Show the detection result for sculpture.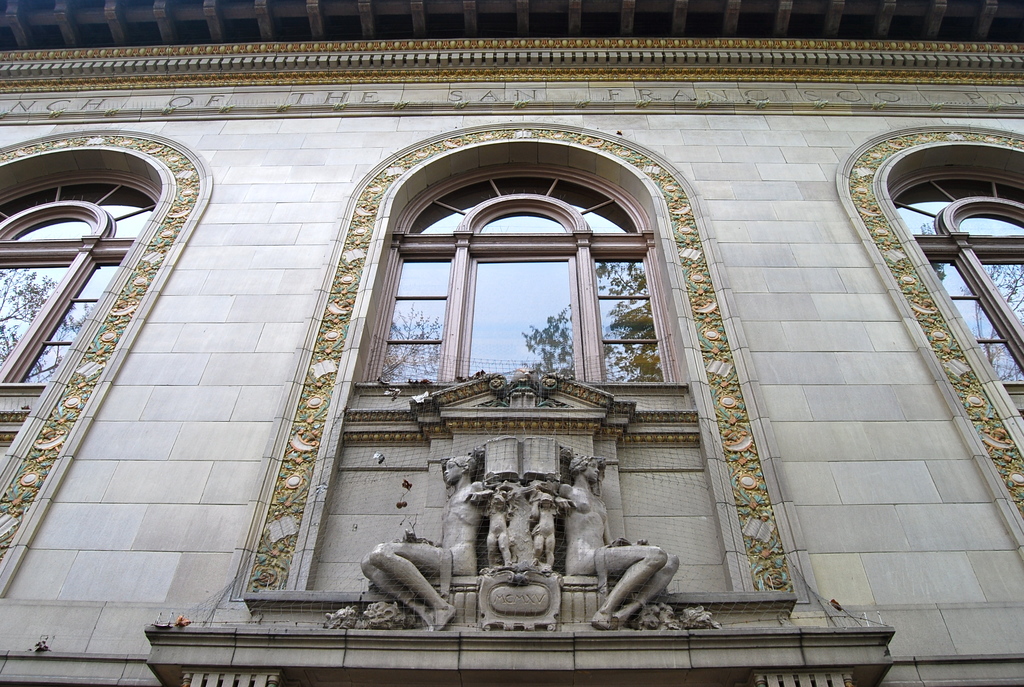
box(532, 492, 558, 569).
